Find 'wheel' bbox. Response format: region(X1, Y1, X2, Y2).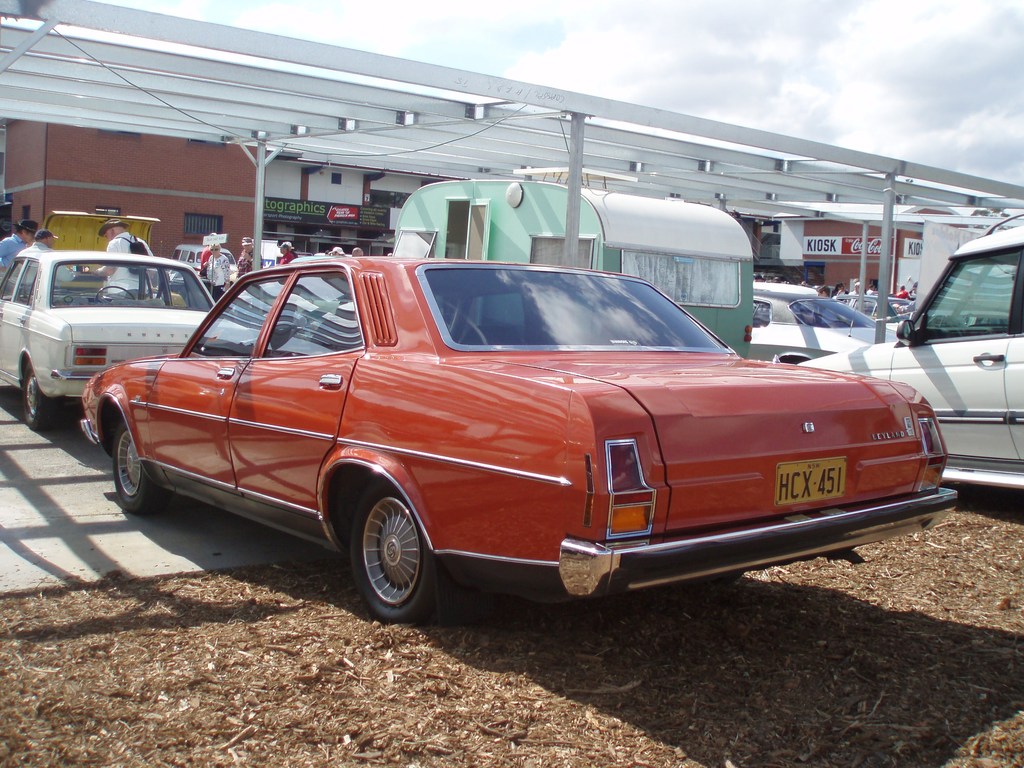
region(108, 418, 170, 518).
